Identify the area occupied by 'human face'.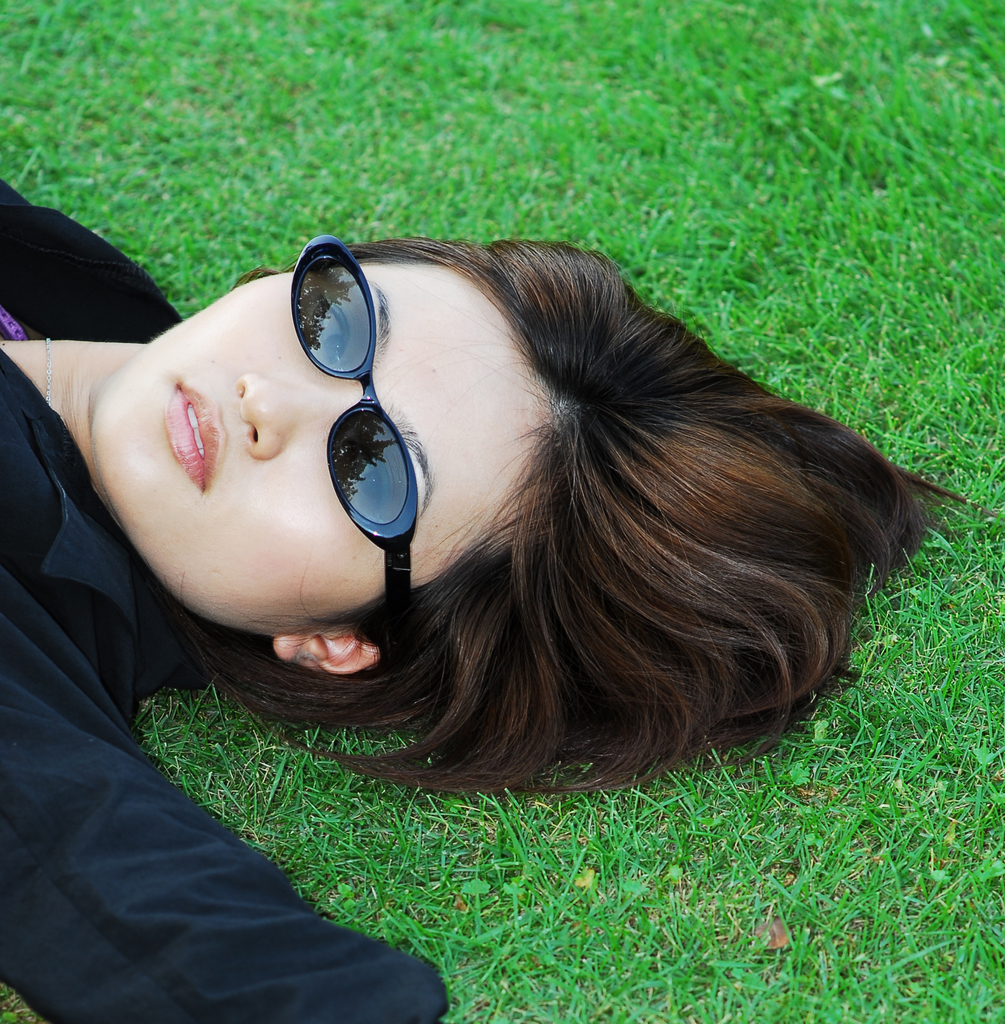
Area: locate(94, 259, 545, 634).
